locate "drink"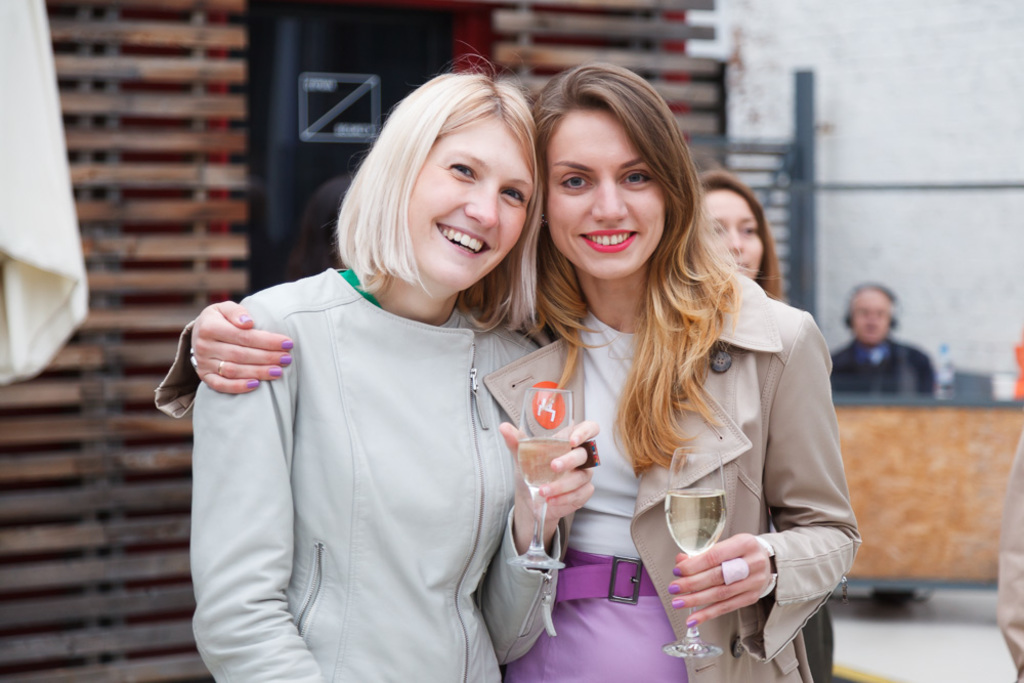
(523, 438, 577, 502)
